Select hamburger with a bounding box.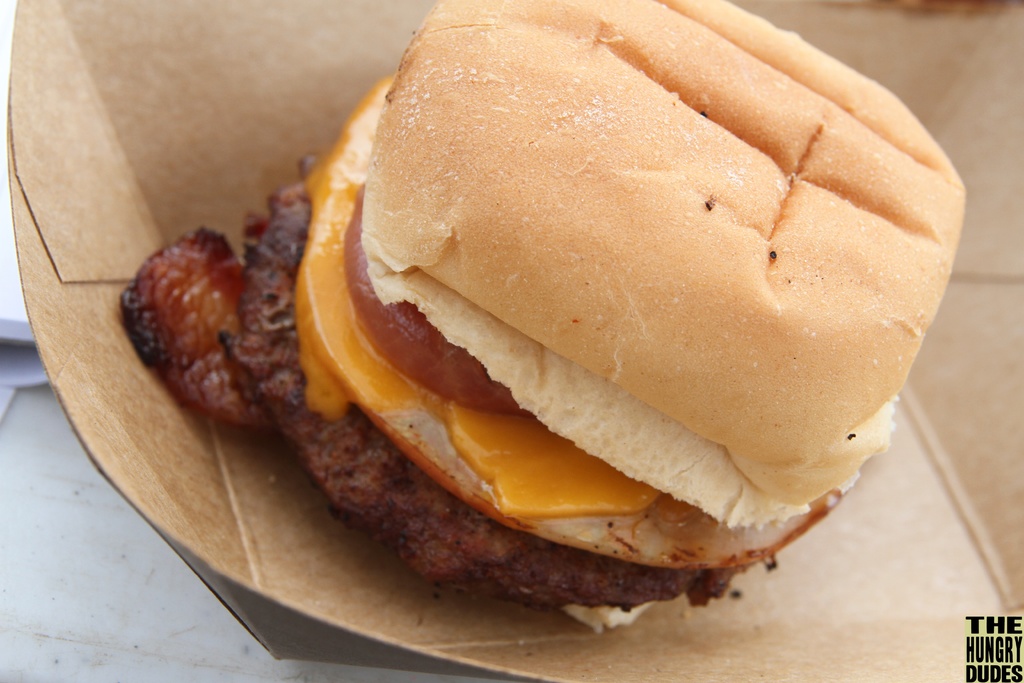
118 0 970 630.
